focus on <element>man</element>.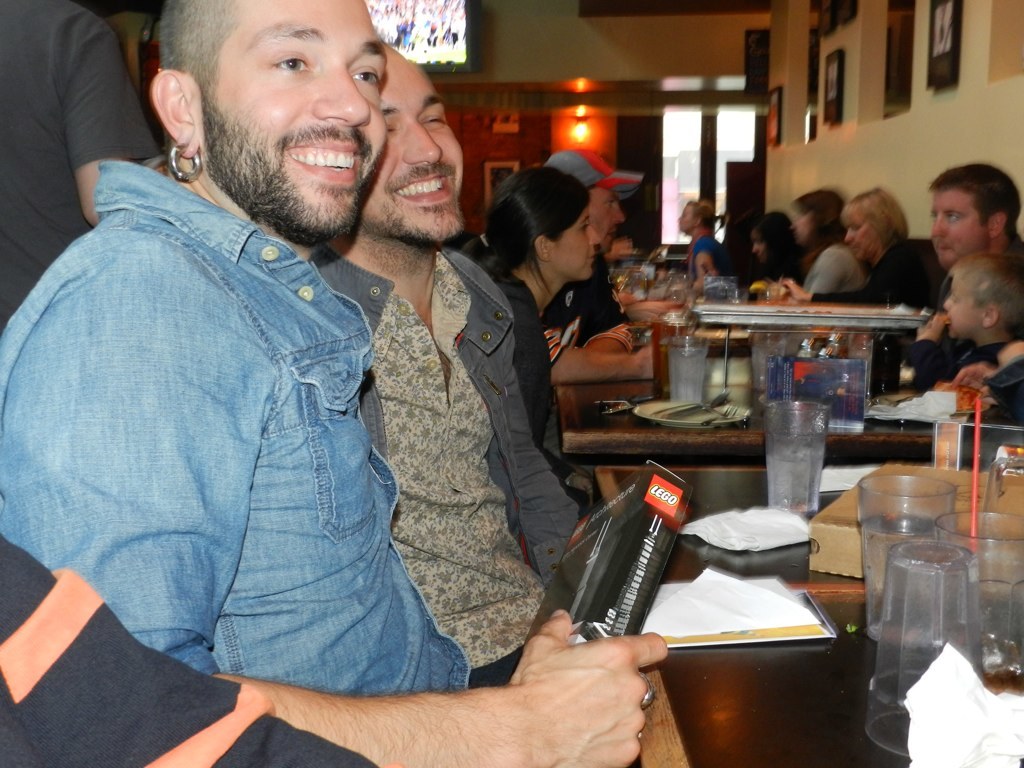
Focused at 0/0/159/336.
